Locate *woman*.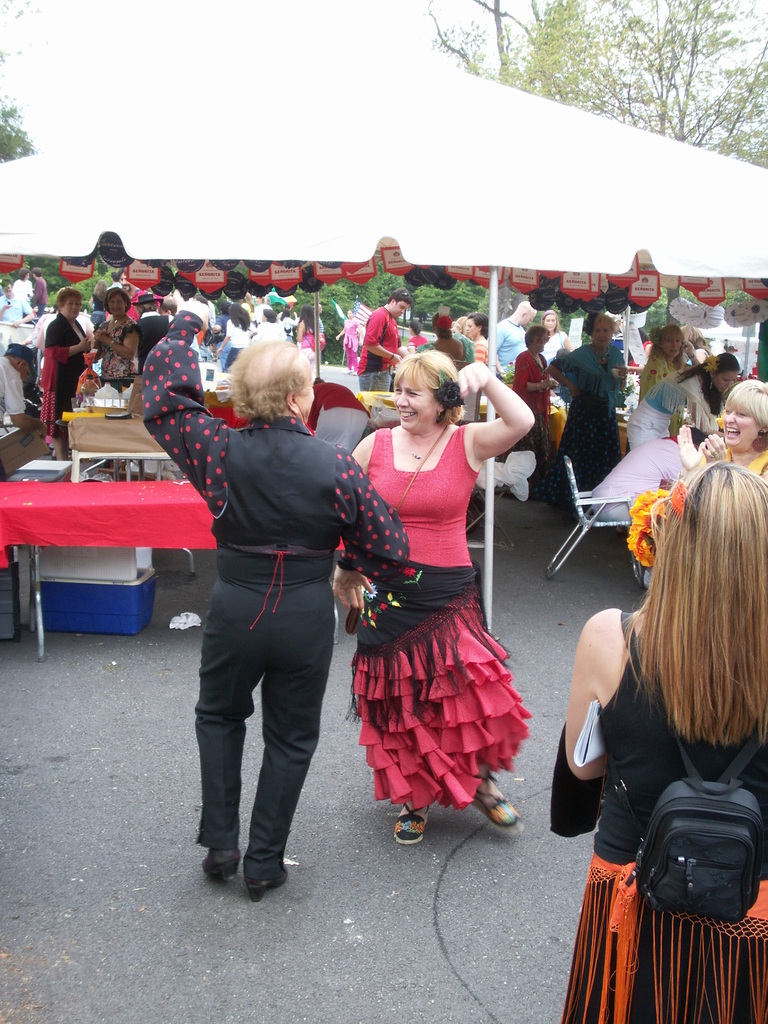
Bounding box: pyautogui.locateOnScreen(629, 353, 742, 451).
